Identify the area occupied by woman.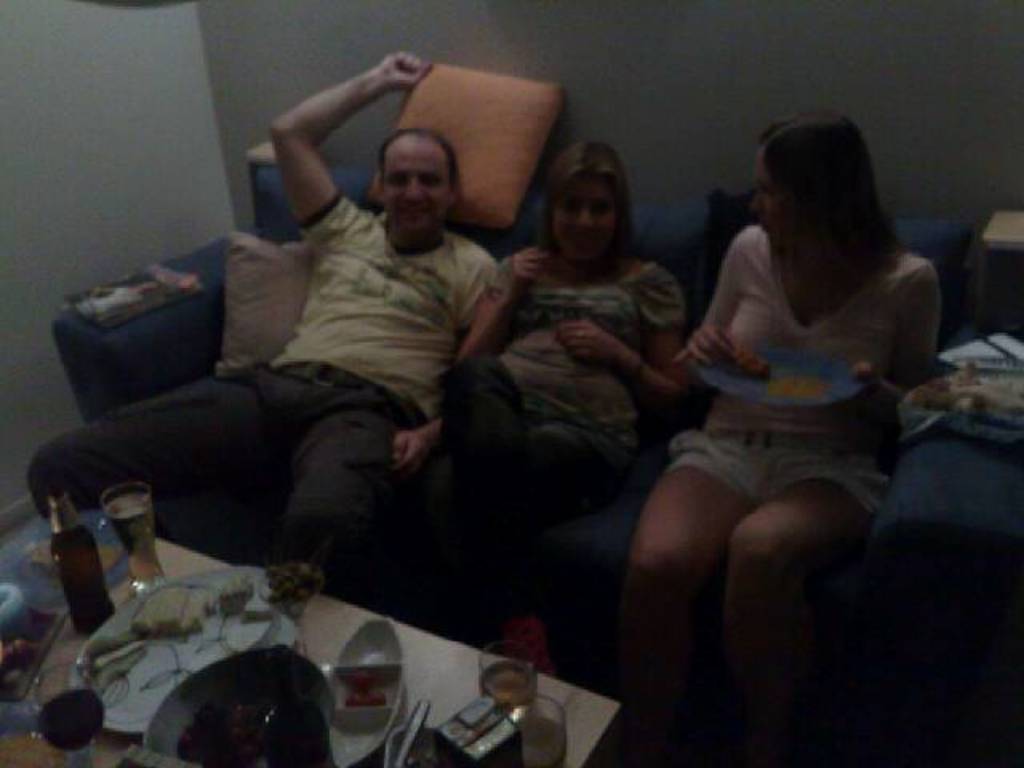
Area: (left=386, top=139, right=696, bottom=635).
